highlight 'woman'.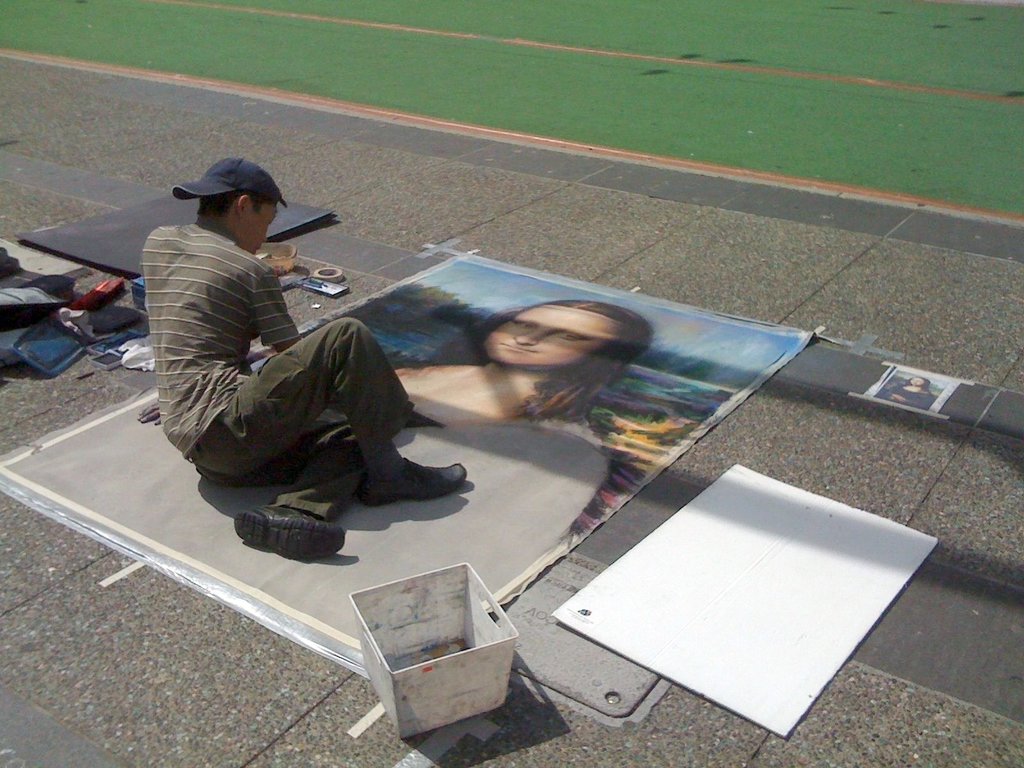
Highlighted region: crop(397, 299, 653, 416).
